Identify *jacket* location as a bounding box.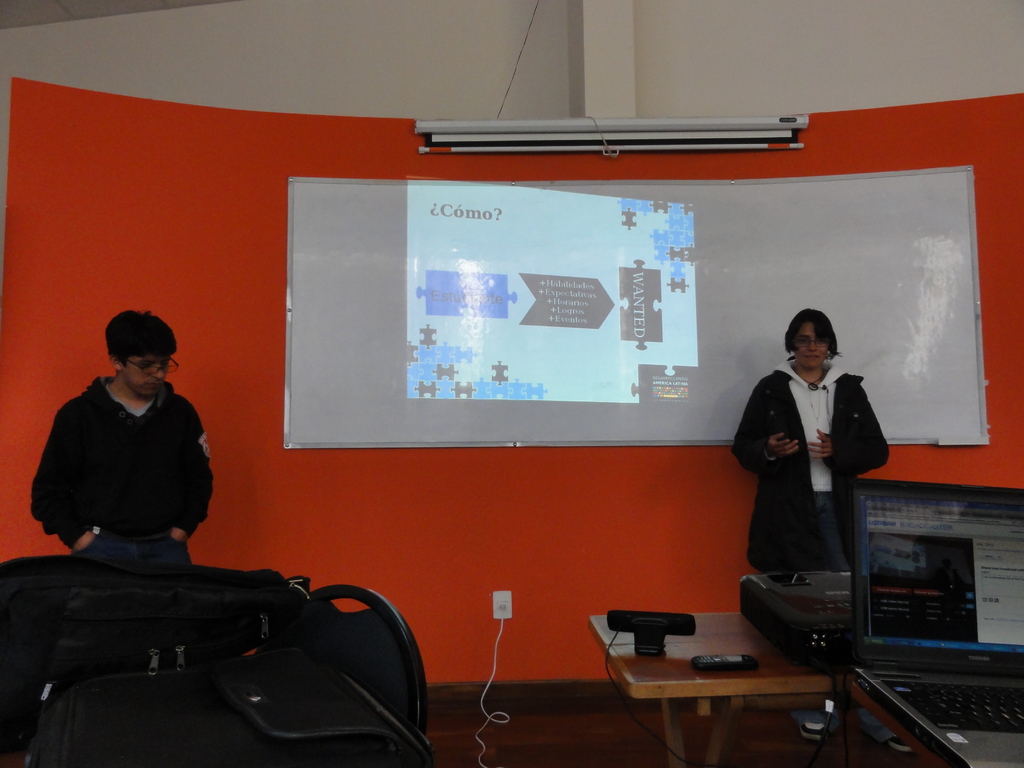
BBox(27, 371, 216, 570).
